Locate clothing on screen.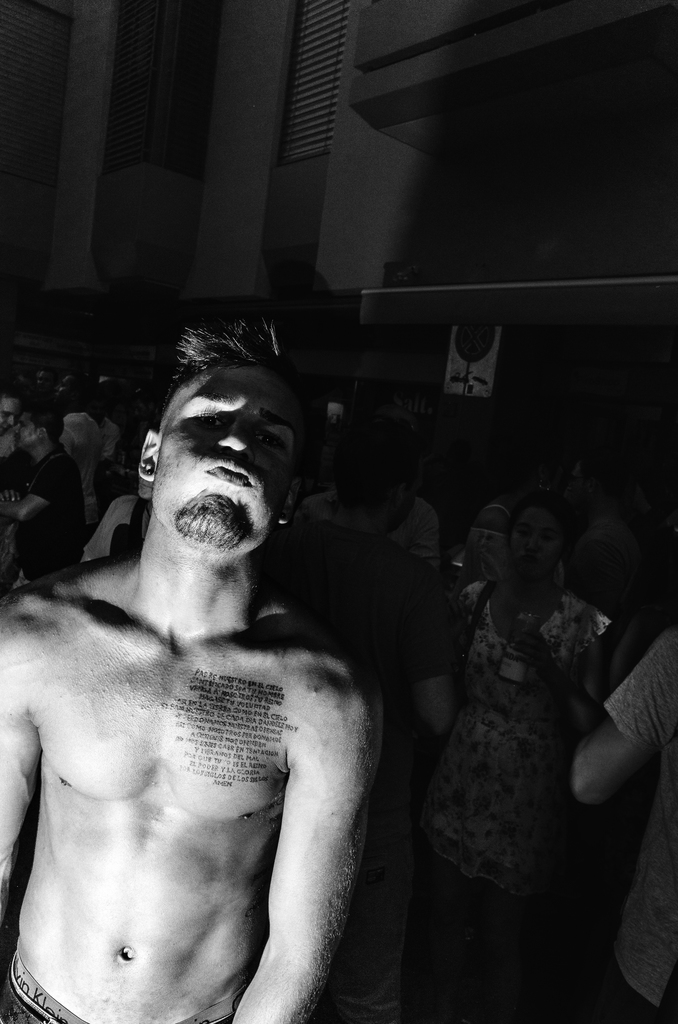
On screen at [412, 596, 612, 886].
